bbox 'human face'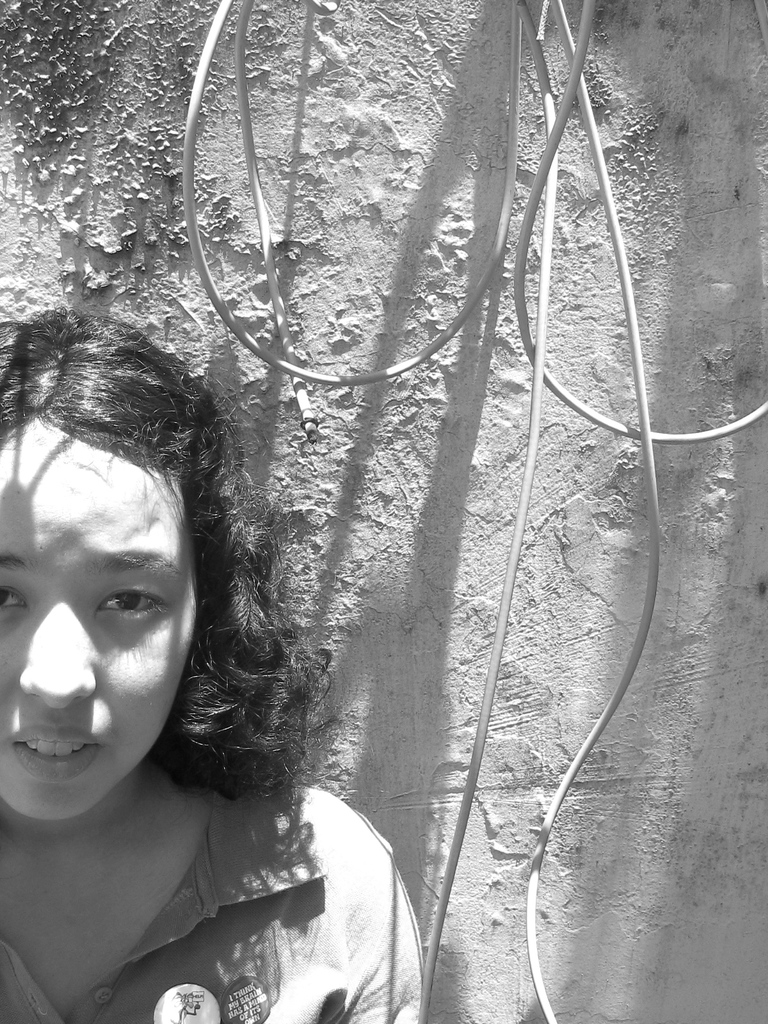
bbox=(0, 423, 193, 818)
